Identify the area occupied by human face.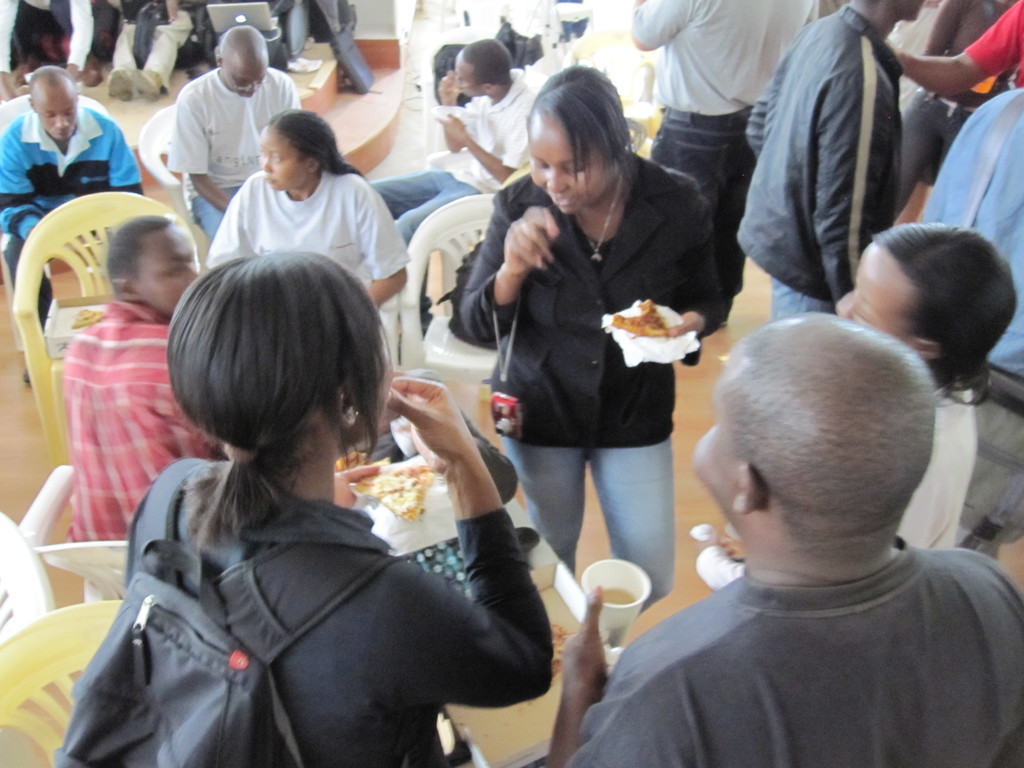
Area: (x1=33, y1=77, x2=95, y2=148).
